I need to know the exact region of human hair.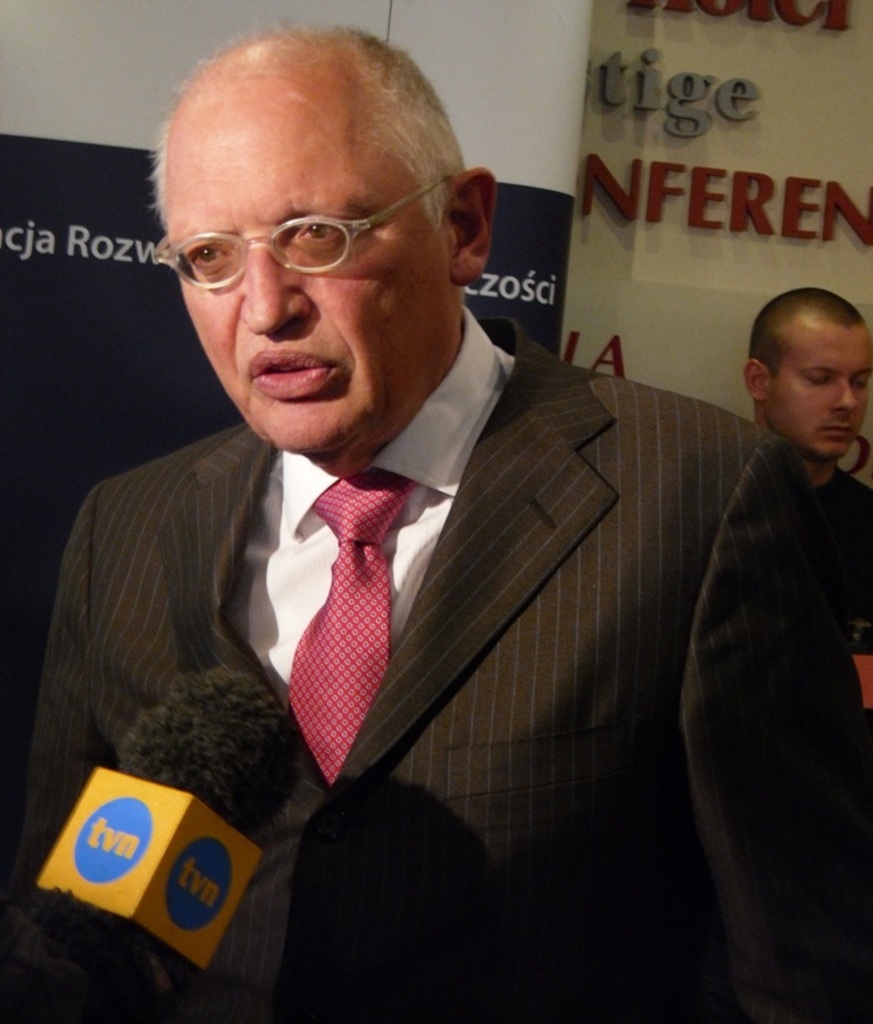
Region: select_region(146, 45, 450, 301).
